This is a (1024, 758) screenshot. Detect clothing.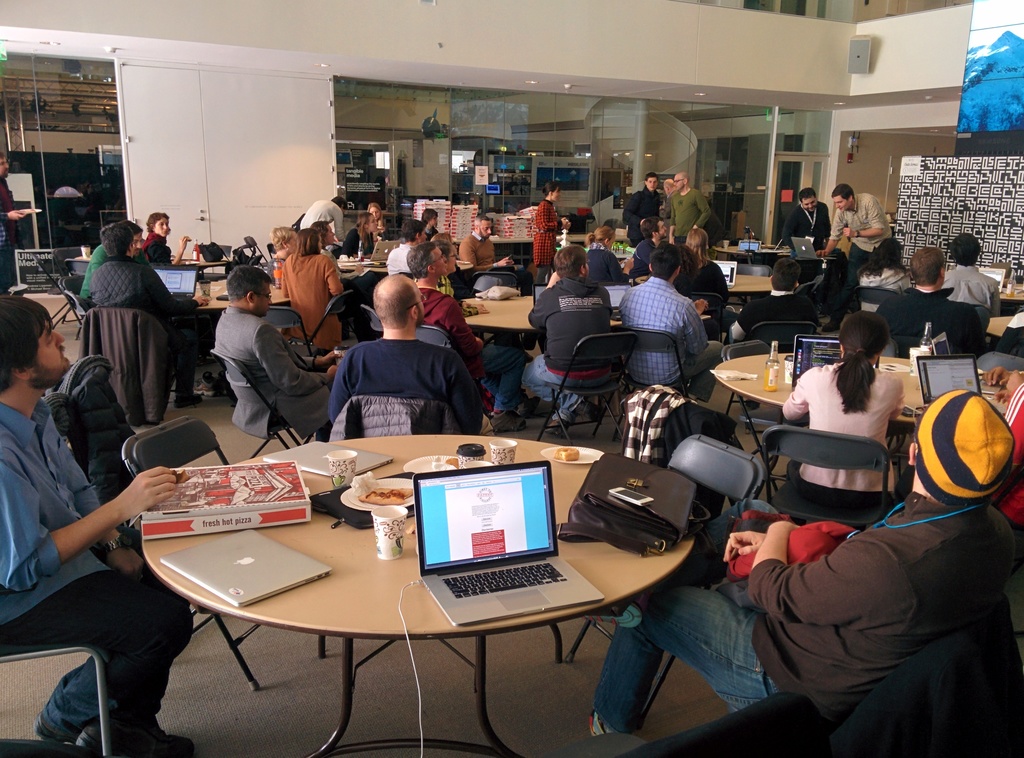
bbox(0, 392, 206, 755).
